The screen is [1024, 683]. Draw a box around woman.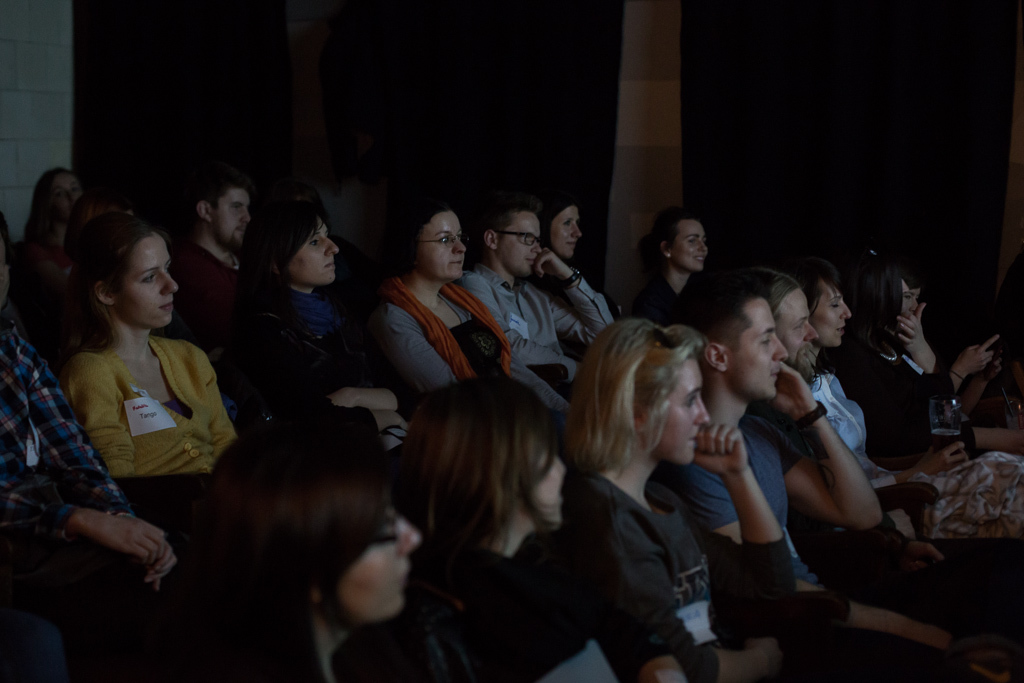
217, 195, 416, 460.
